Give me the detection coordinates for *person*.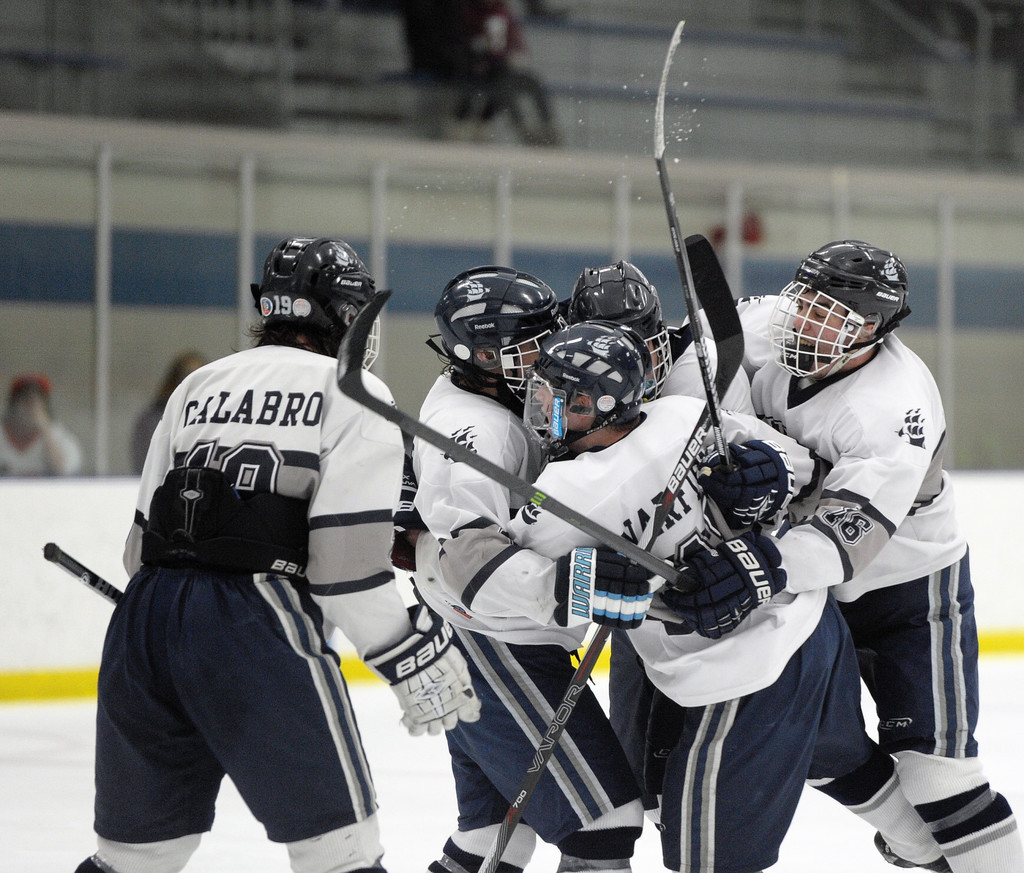
[404, 261, 651, 872].
